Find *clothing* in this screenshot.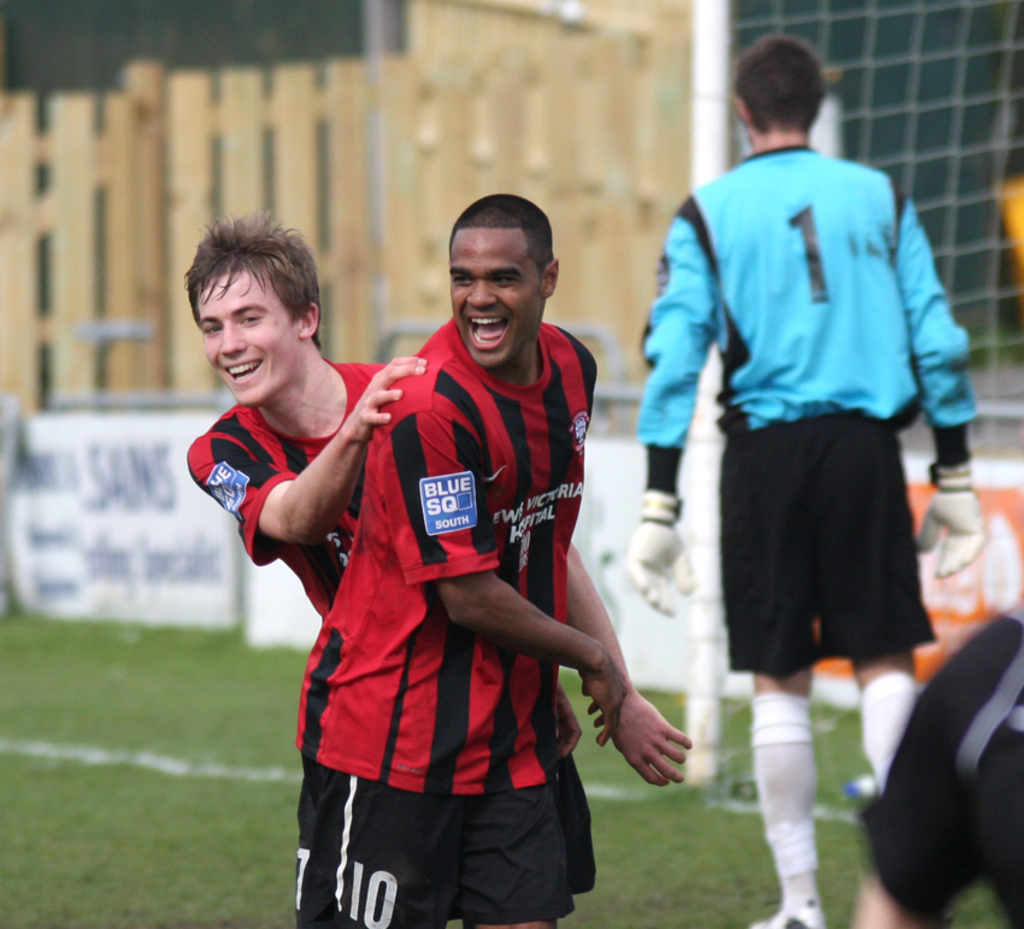
The bounding box for *clothing* is <box>863,611,1023,928</box>.
